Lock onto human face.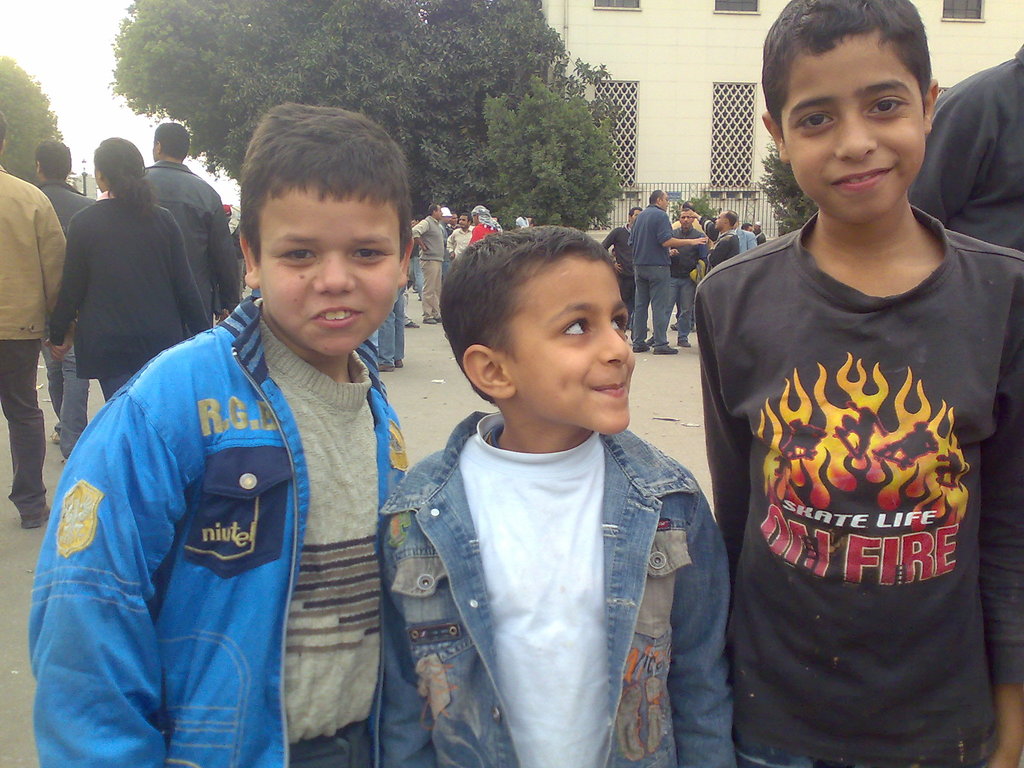
Locked: x1=435, y1=207, x2=444, y2=224.
